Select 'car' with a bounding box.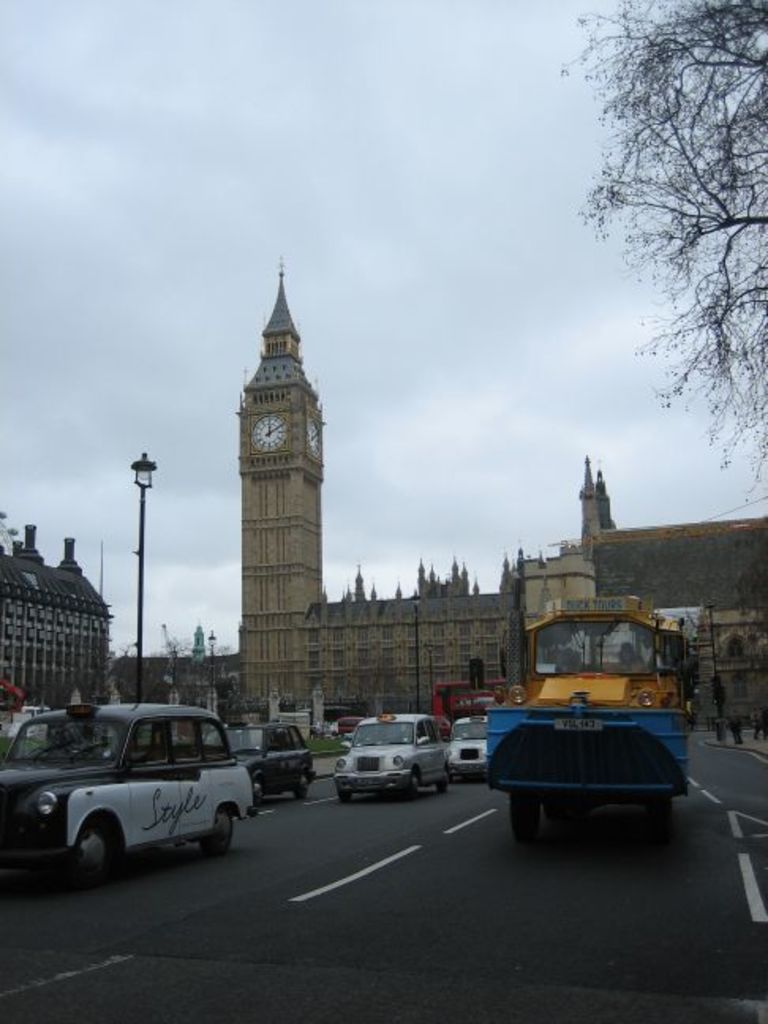
<region>337, 725, 458, 806</region>.
